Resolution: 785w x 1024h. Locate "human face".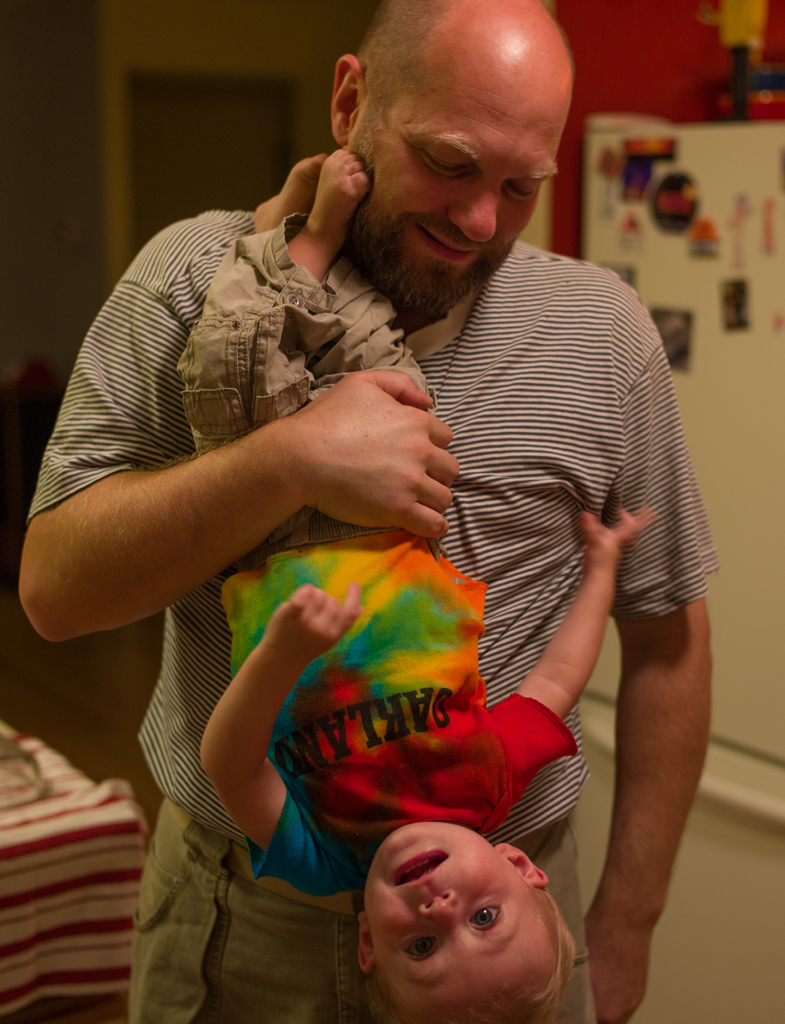
l=361, t=45, r=571, b=276.
